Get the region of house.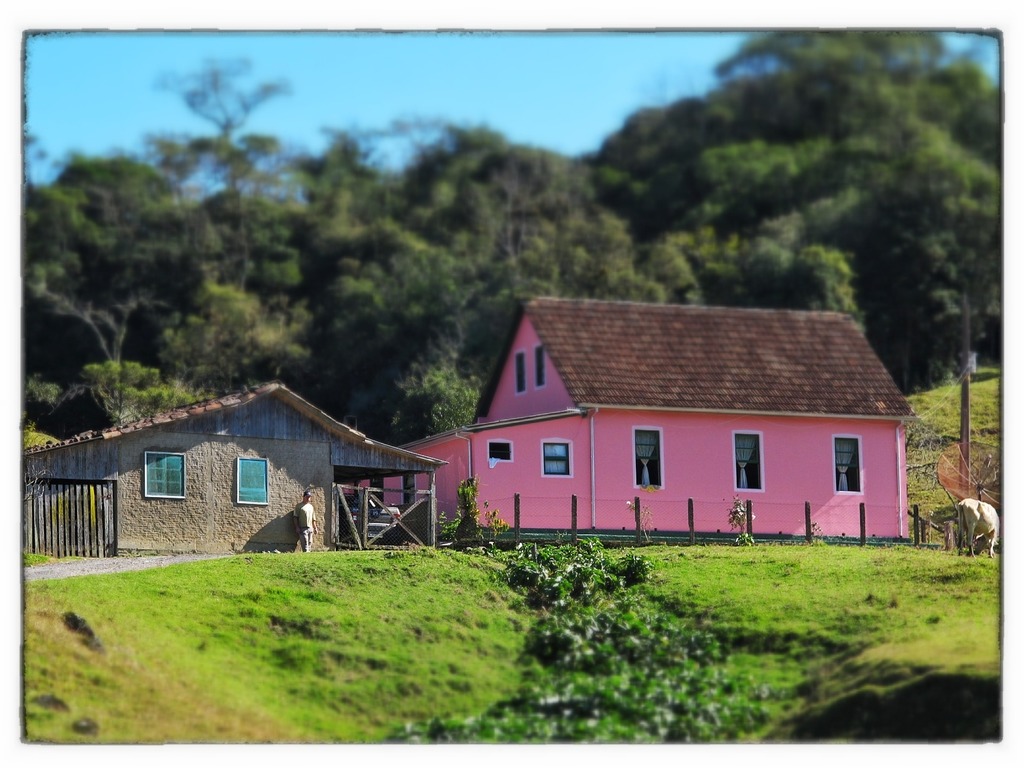
bbox=(24, 376, 451, 557).
